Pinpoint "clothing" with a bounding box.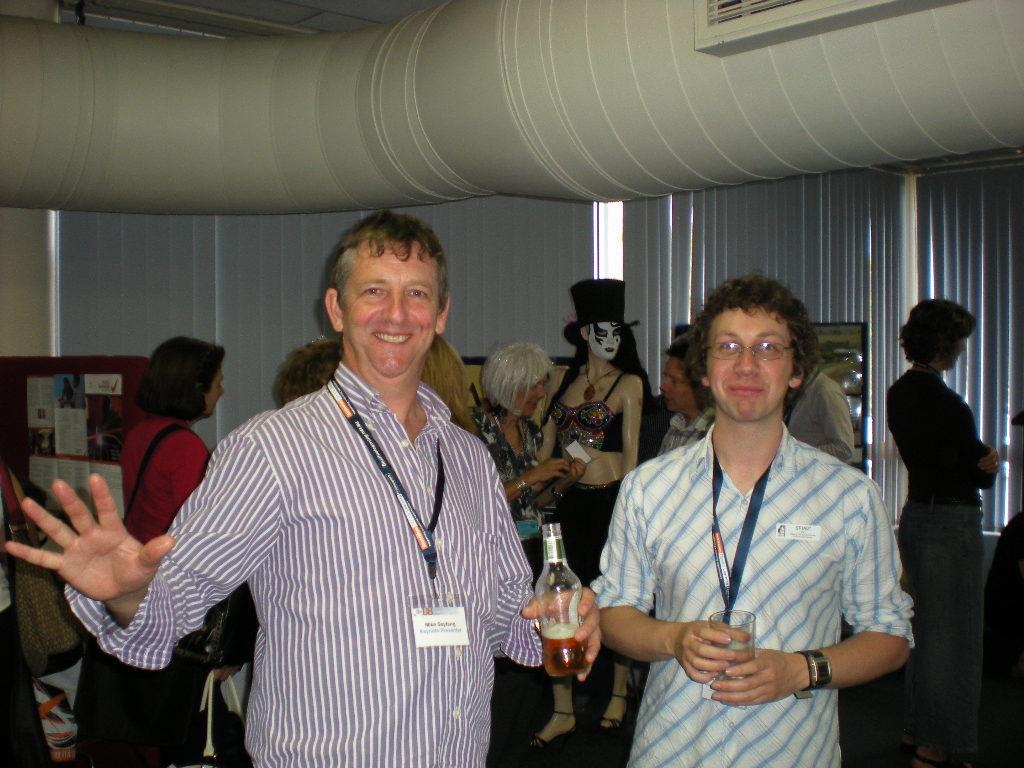
bbox(591, 423, 925, 767).
